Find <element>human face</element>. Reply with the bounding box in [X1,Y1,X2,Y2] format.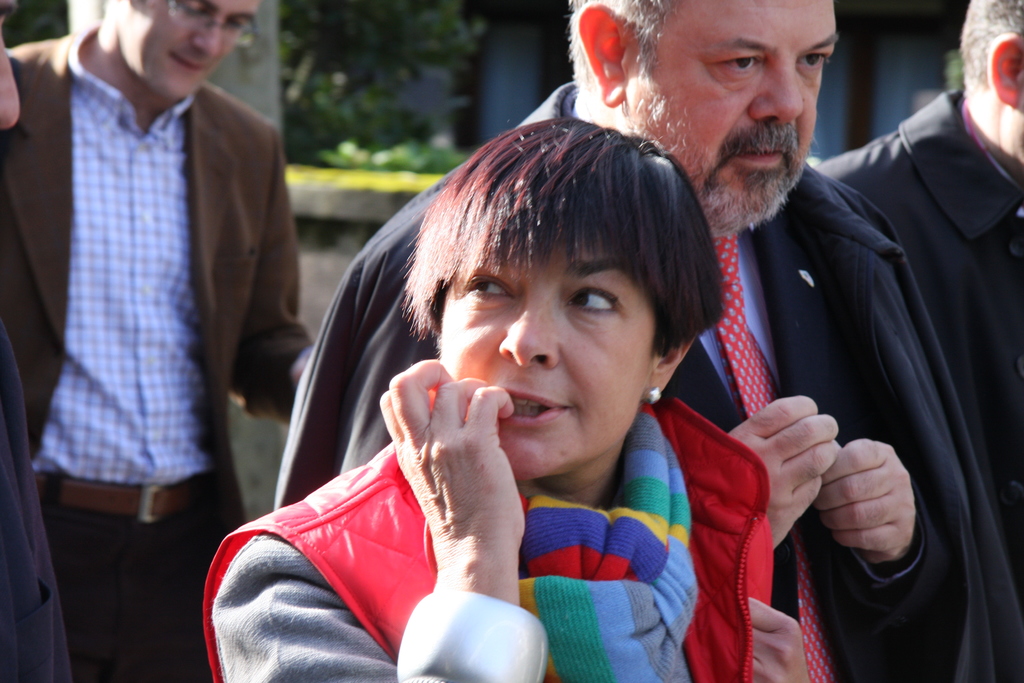
[625,0,846,231].
